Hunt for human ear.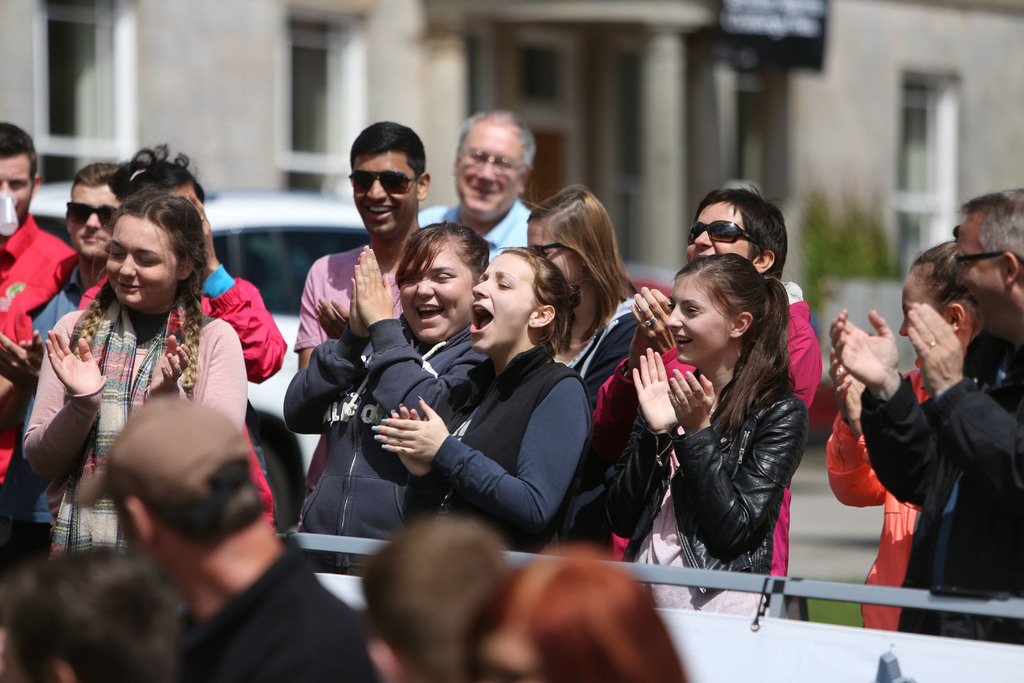
Hunted down at select_region(529, 304, 558, 325).
